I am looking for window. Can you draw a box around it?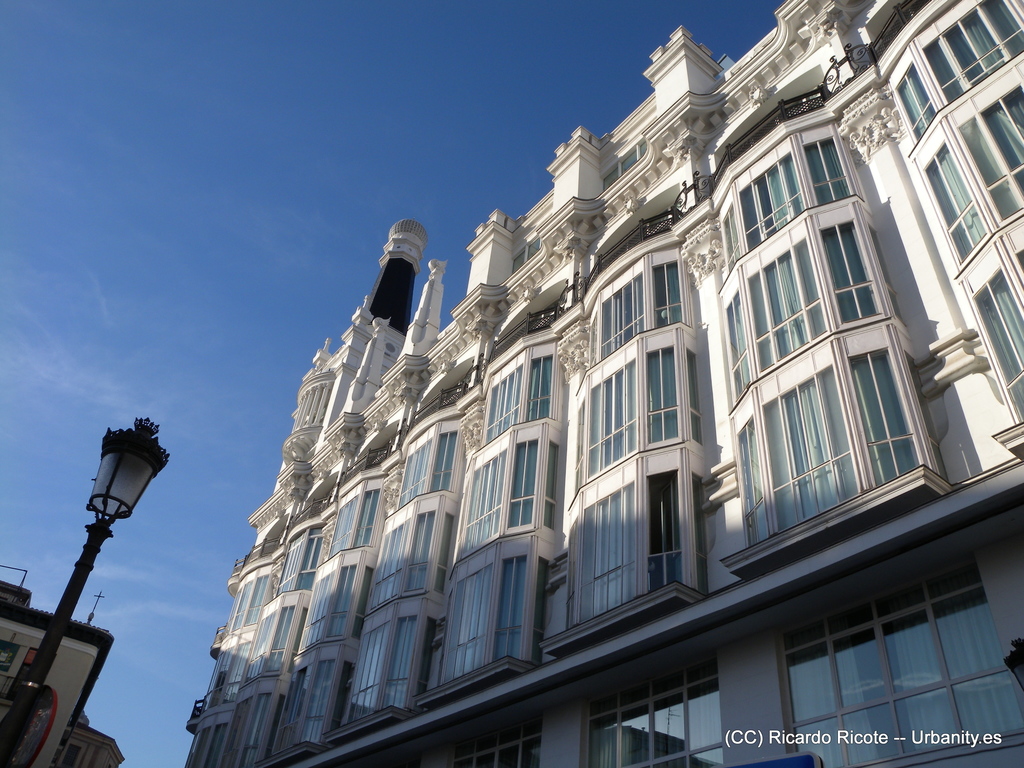
Sure, the bounding box is (565, 462, 683, 630).
